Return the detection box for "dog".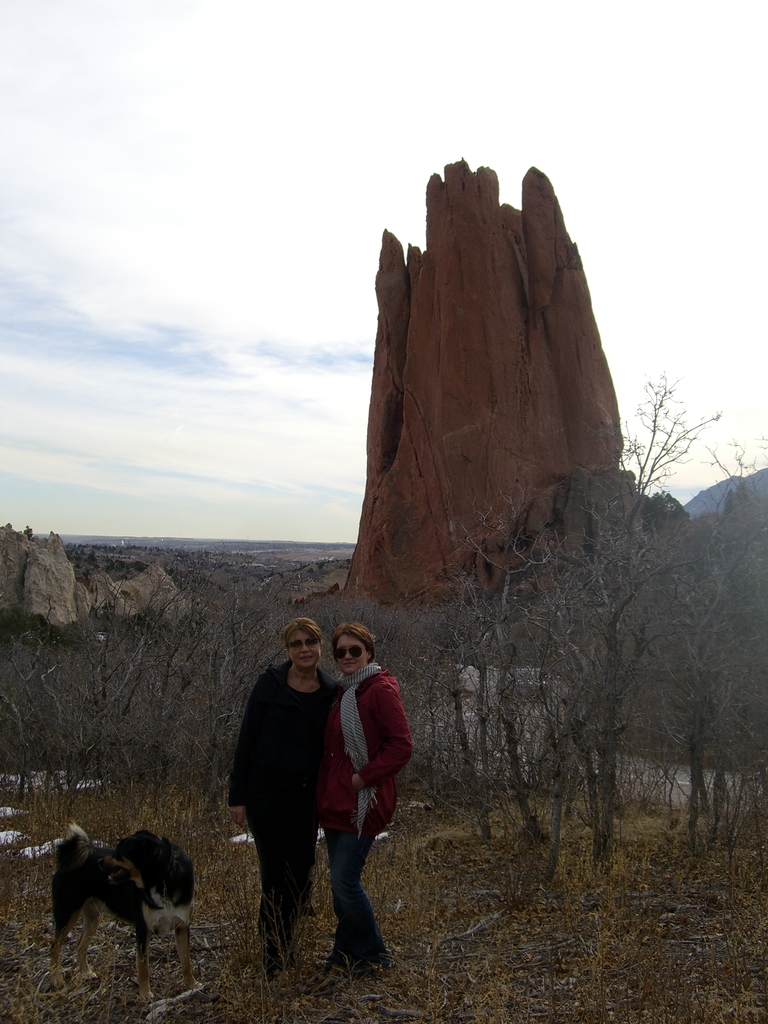
locate(45, 819, 198, 1003).
